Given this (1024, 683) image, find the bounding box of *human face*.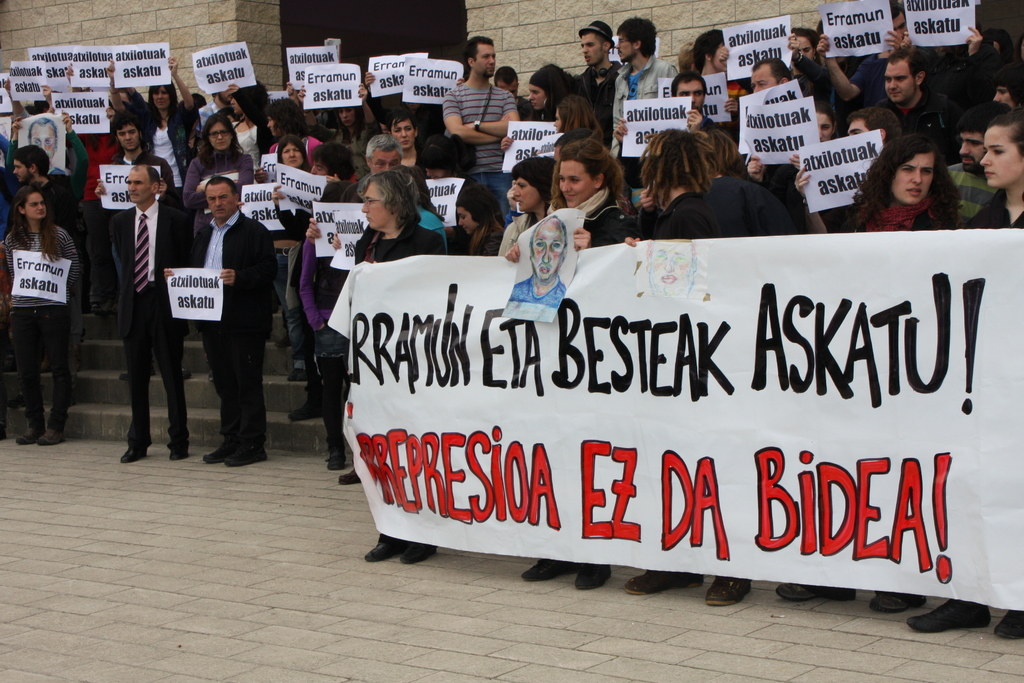
459 210 479 236.
